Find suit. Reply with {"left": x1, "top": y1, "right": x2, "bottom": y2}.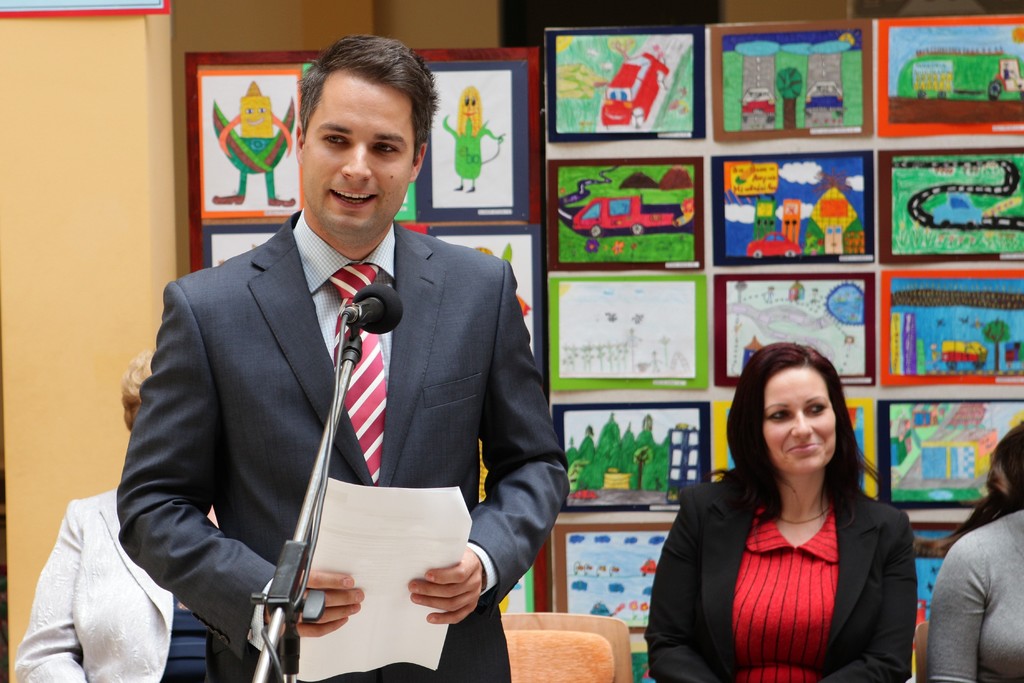
{"left": 12, "top": 487, "right": 175, "bottom": 682}.
